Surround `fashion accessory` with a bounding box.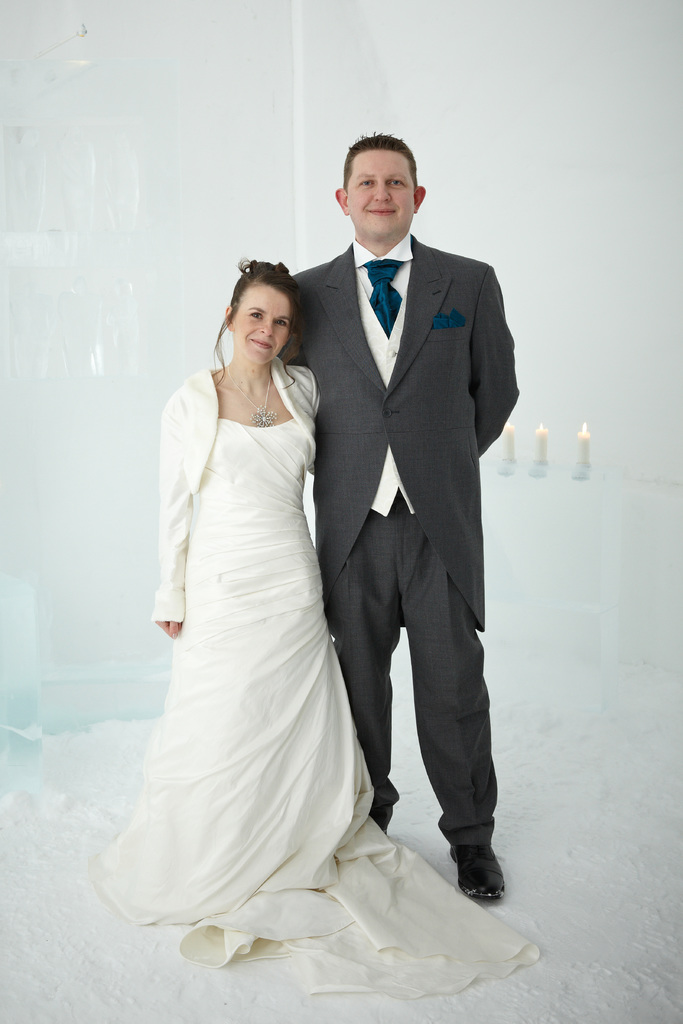
368,260,405,332.
